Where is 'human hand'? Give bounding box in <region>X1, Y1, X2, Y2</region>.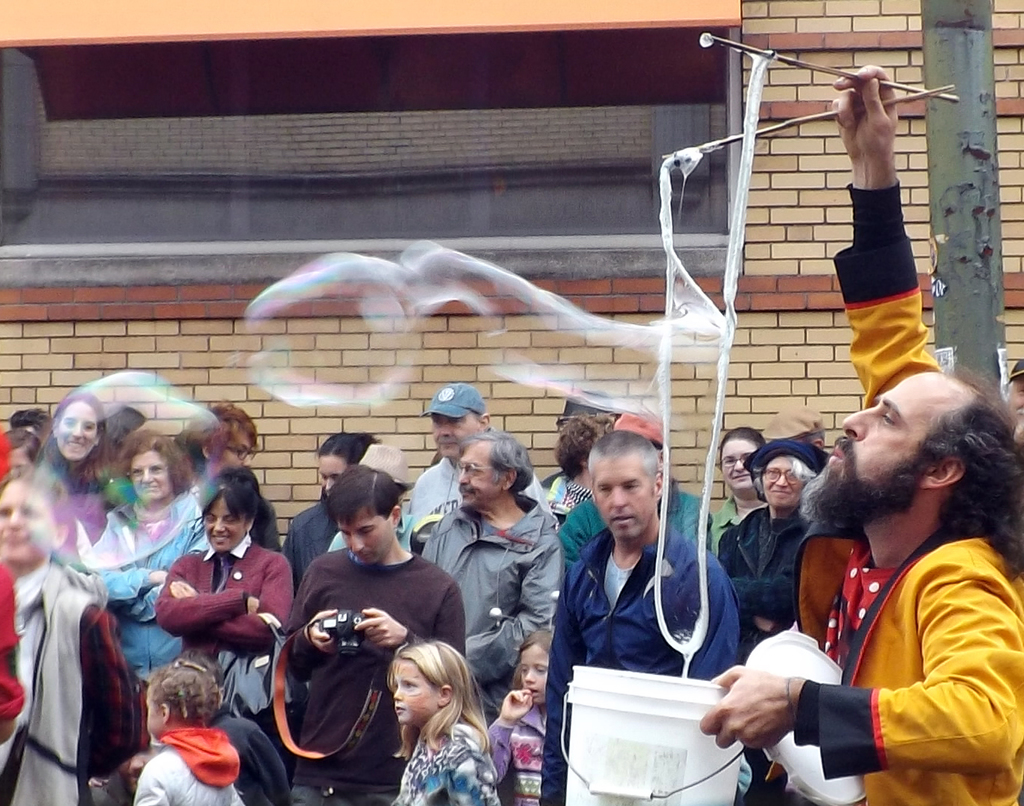
<region>169, 580, 198, 601</region>.
